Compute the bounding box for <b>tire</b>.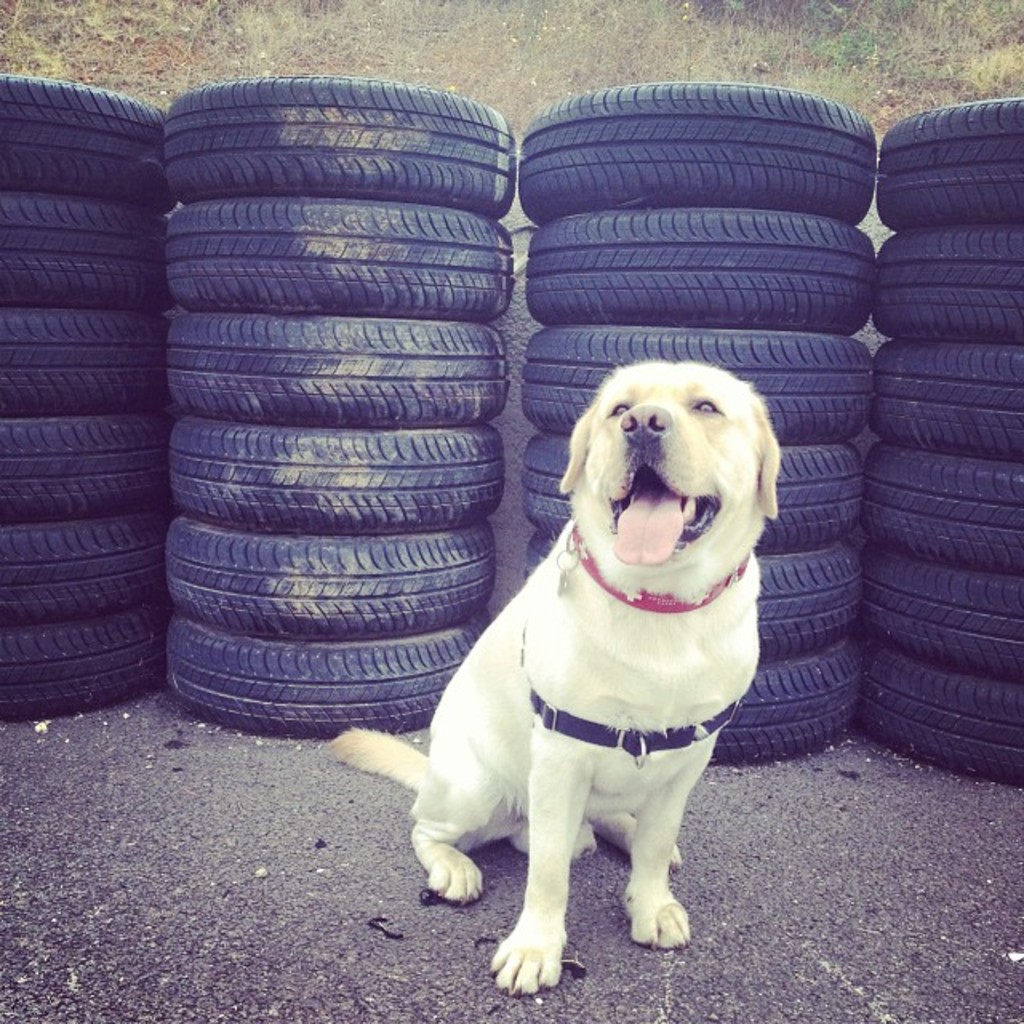
(165, 70, 517, 216).
